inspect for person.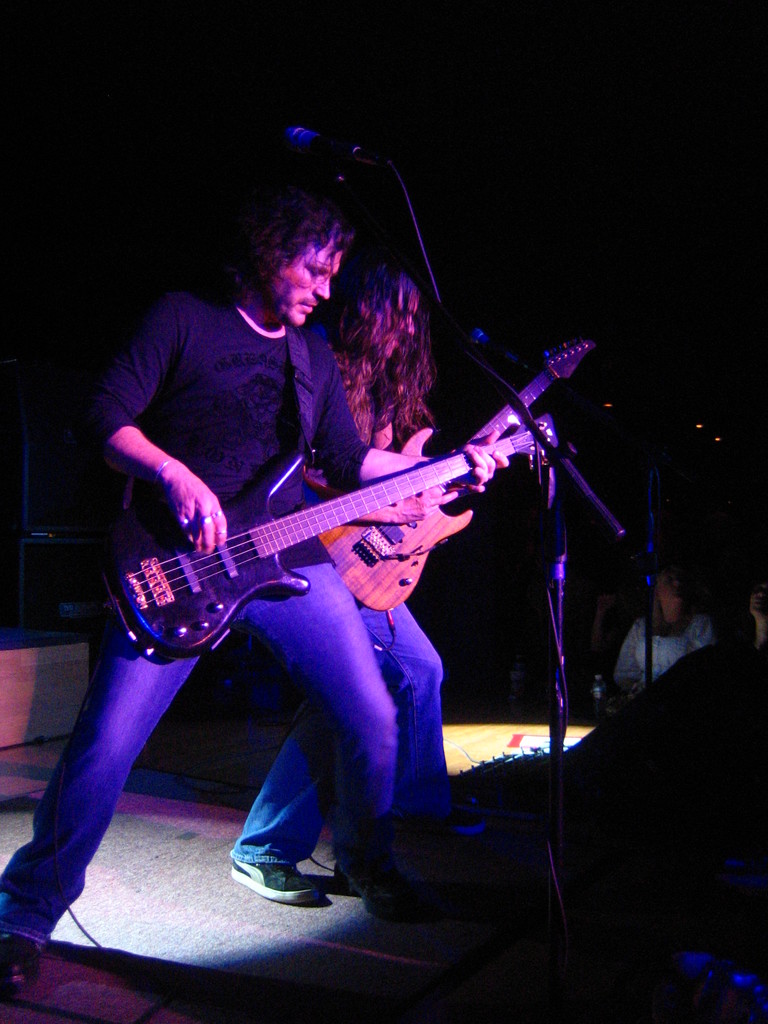
Inspection: box=[1, 173, 506, 978].
